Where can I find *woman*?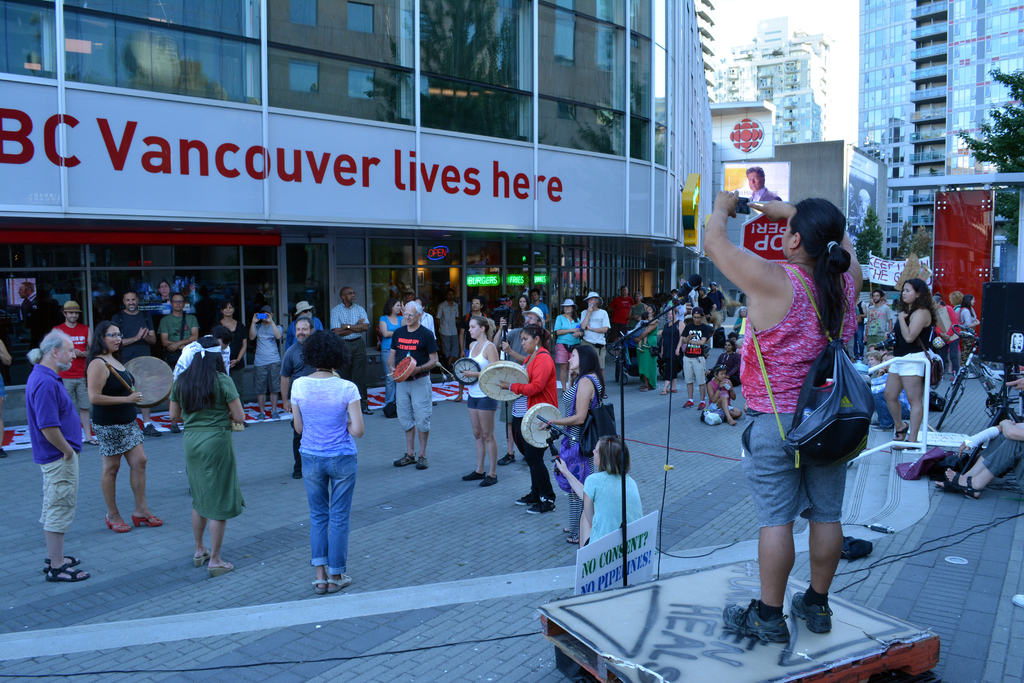
You can find it at [left=290, top=329, right=364, bottom=593].
